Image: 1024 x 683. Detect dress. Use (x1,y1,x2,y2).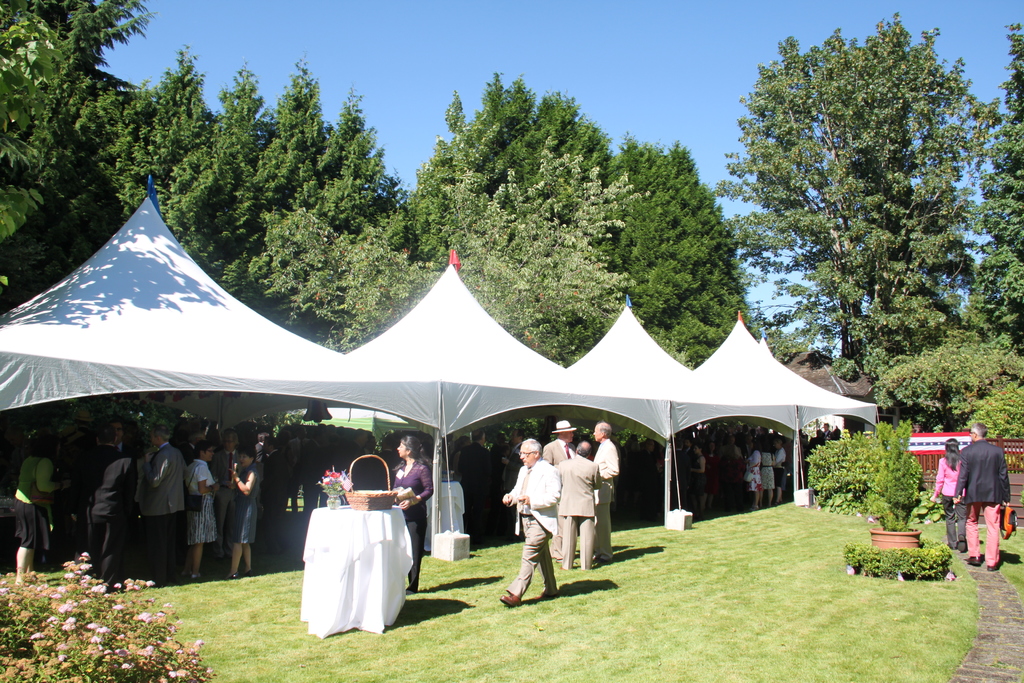
(190,461,220,548).
